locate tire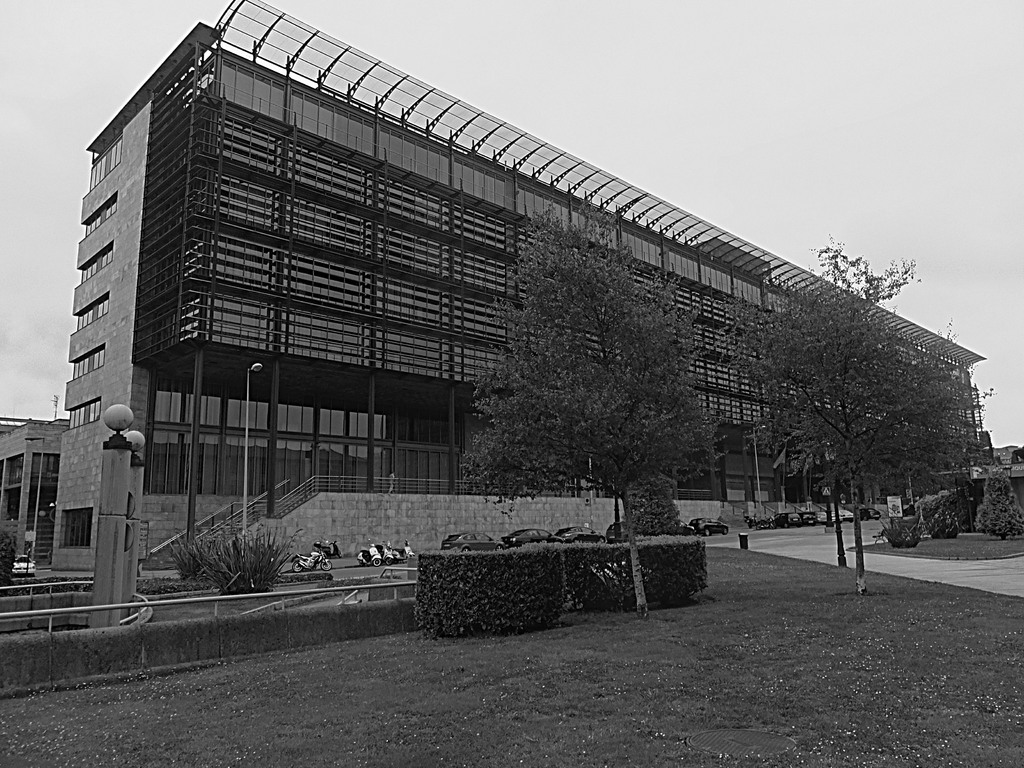
(x1=860, y1=513, x2=870, y2=527)
